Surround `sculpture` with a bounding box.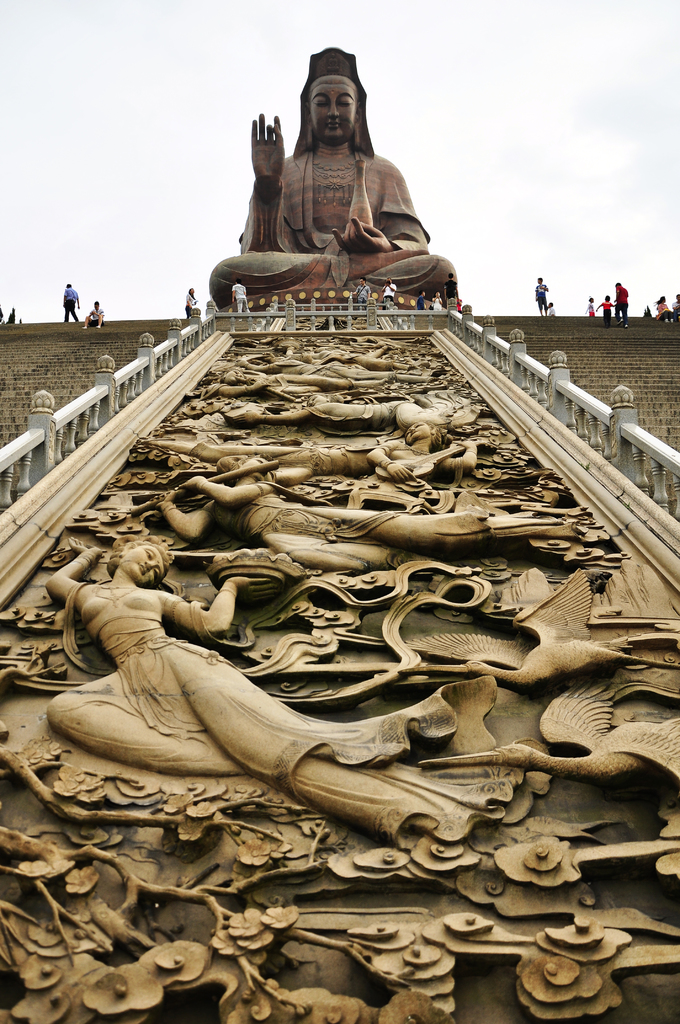
bbox(384, 559, 620, 692).
